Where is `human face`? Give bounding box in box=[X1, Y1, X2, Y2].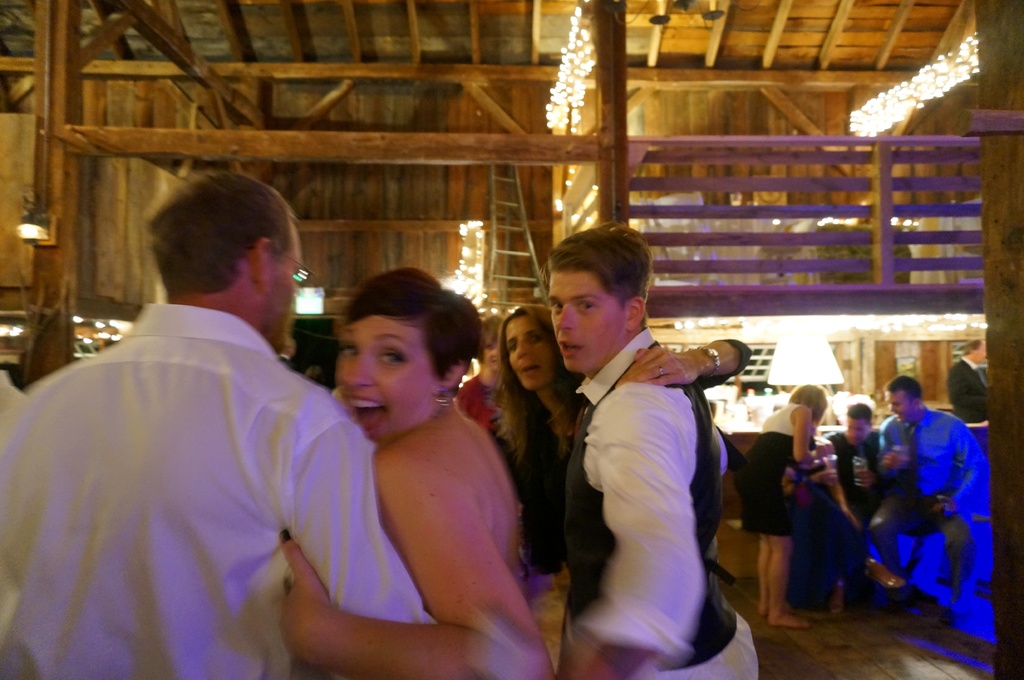
box=[509, 315, 552, 388].
